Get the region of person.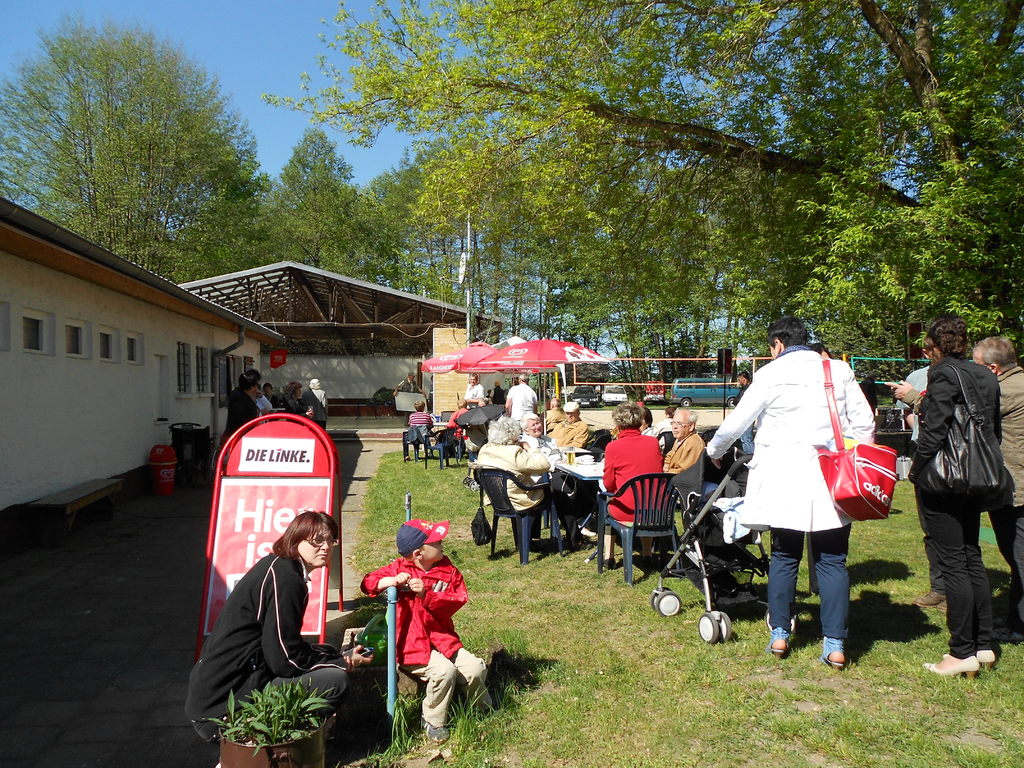
{"x1": 895, "y1": 333, "x2": 983, "y2": 616}.
